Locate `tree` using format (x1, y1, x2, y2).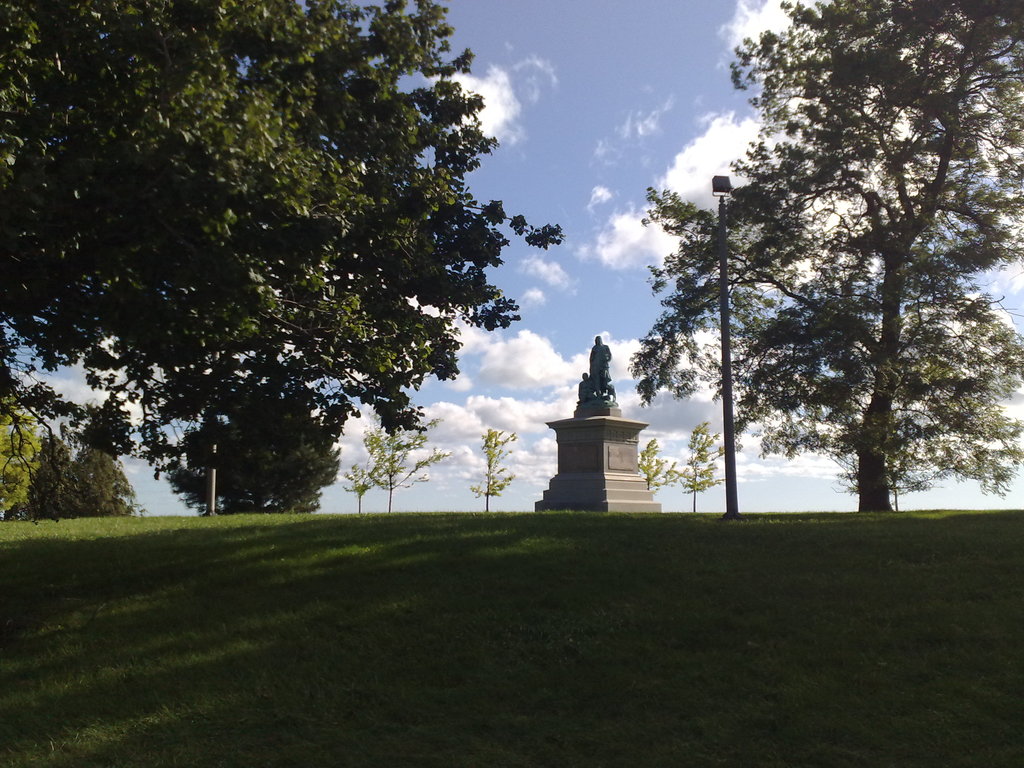
(0, 388, 44, 521).
